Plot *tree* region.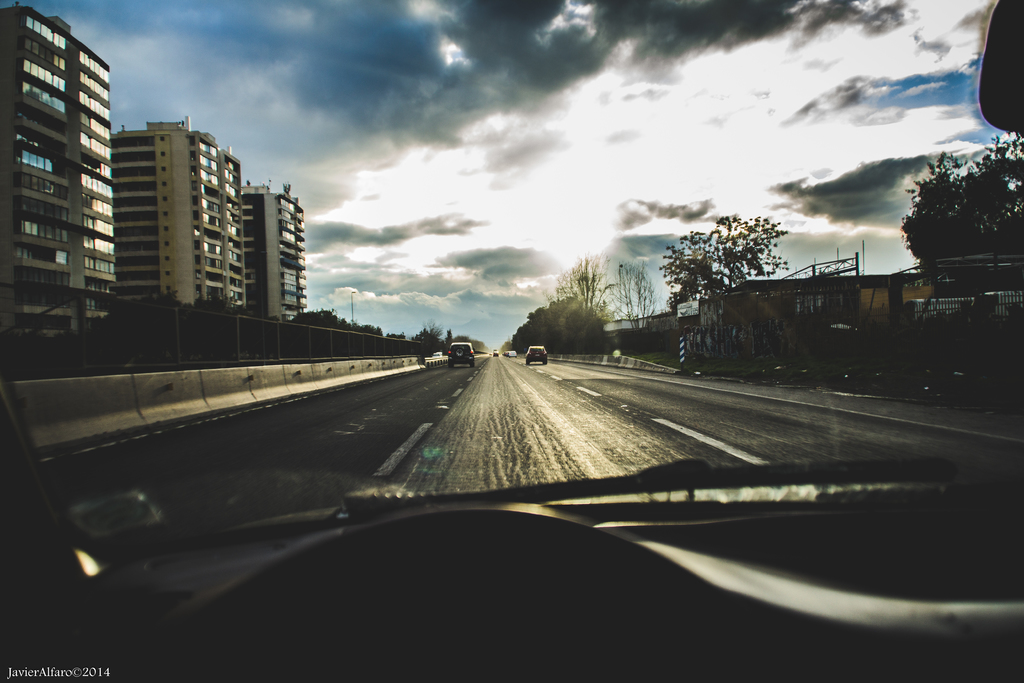
Plotted at [385,331,409,344].
